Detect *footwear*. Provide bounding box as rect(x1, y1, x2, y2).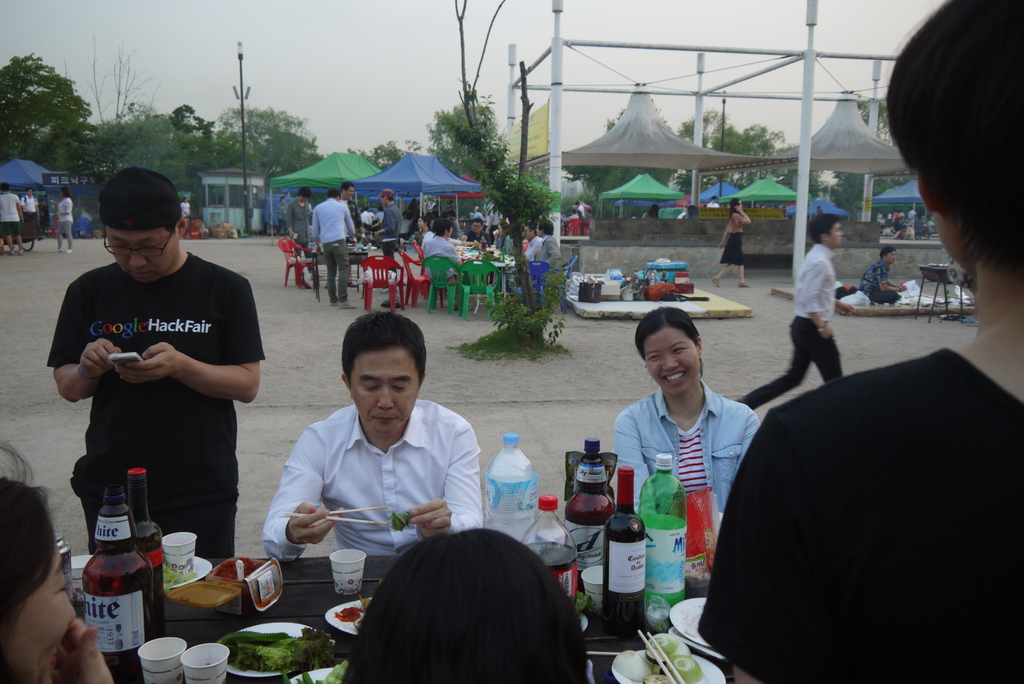
rect(740, 282, 751, 289).
